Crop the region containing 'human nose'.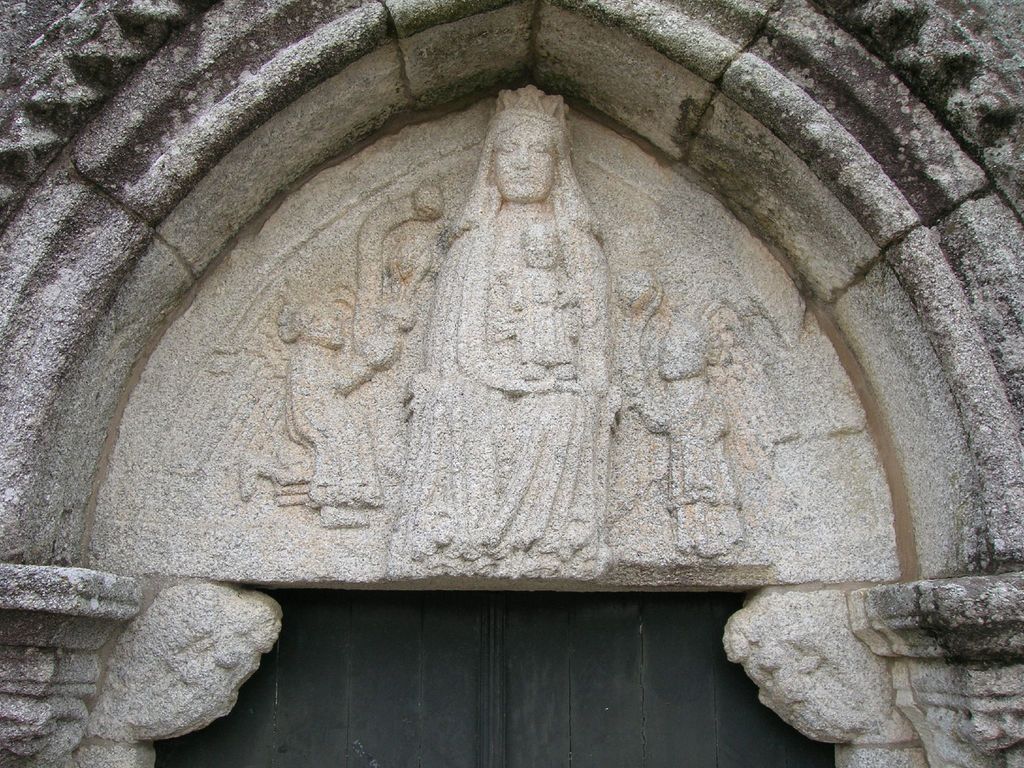
Crop region: <bbox>506, 148, 527, 170</bbox>.
